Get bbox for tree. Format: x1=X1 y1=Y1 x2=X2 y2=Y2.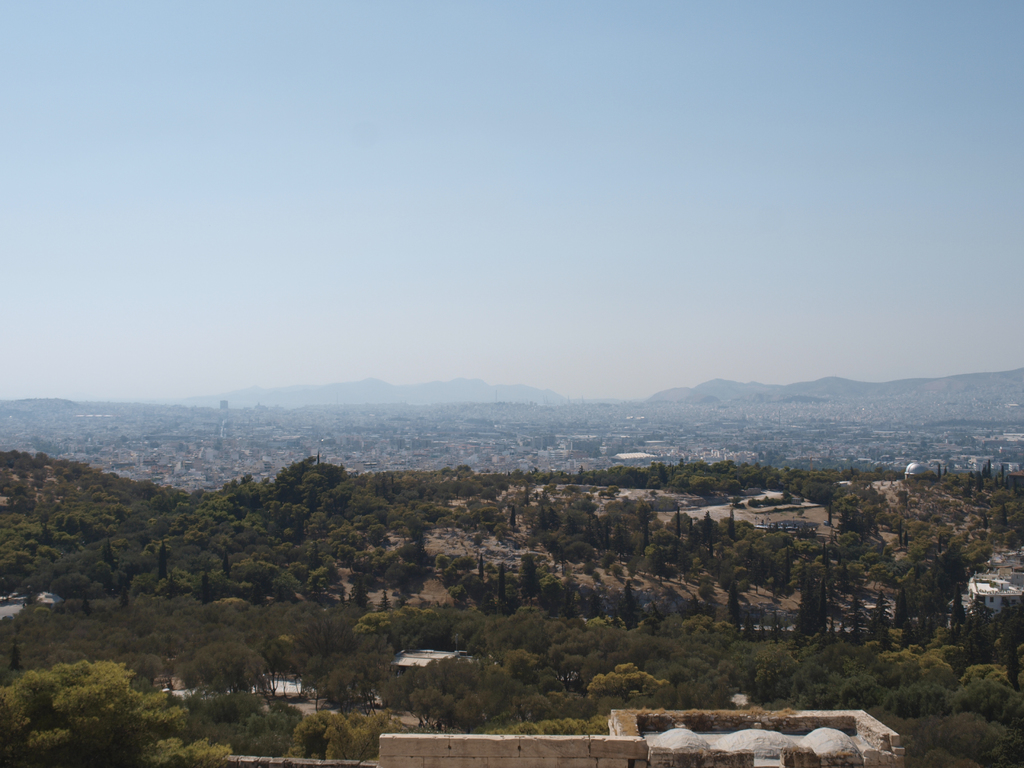
x1=682 y1=672 x2=714 y2=714.
